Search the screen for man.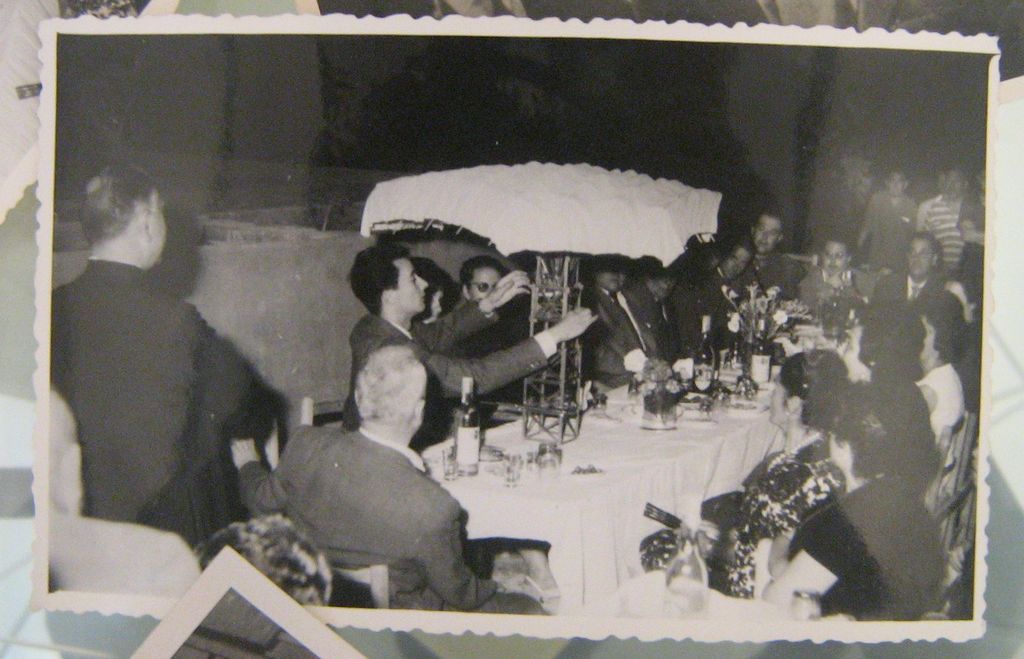
Found at (587, 255, 687, 389).
